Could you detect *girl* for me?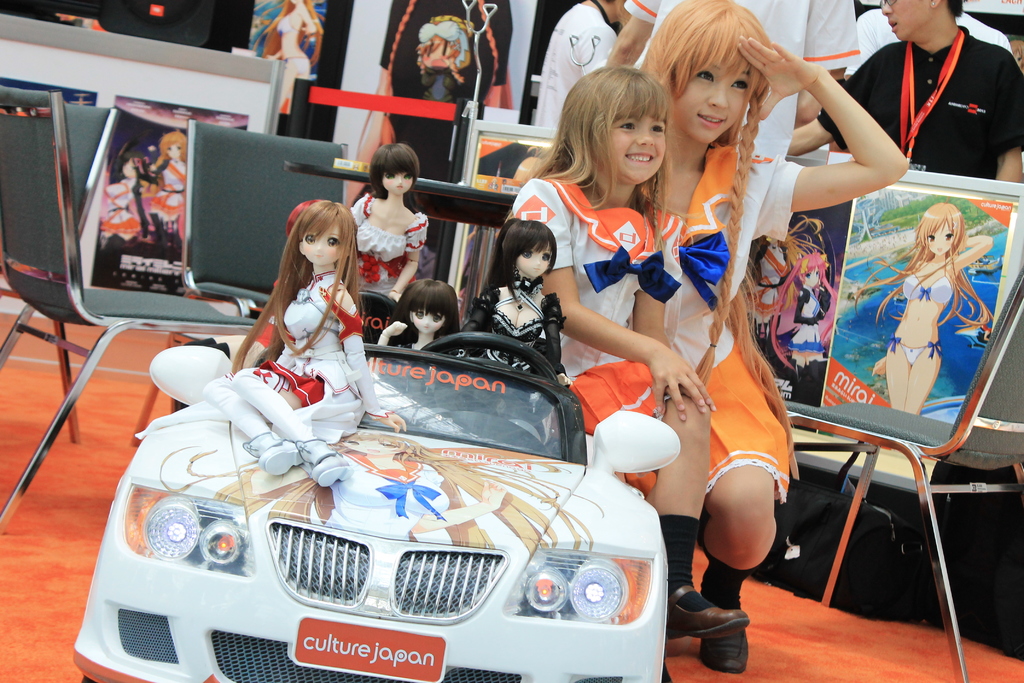
Detection result: (345,140,433,298).
